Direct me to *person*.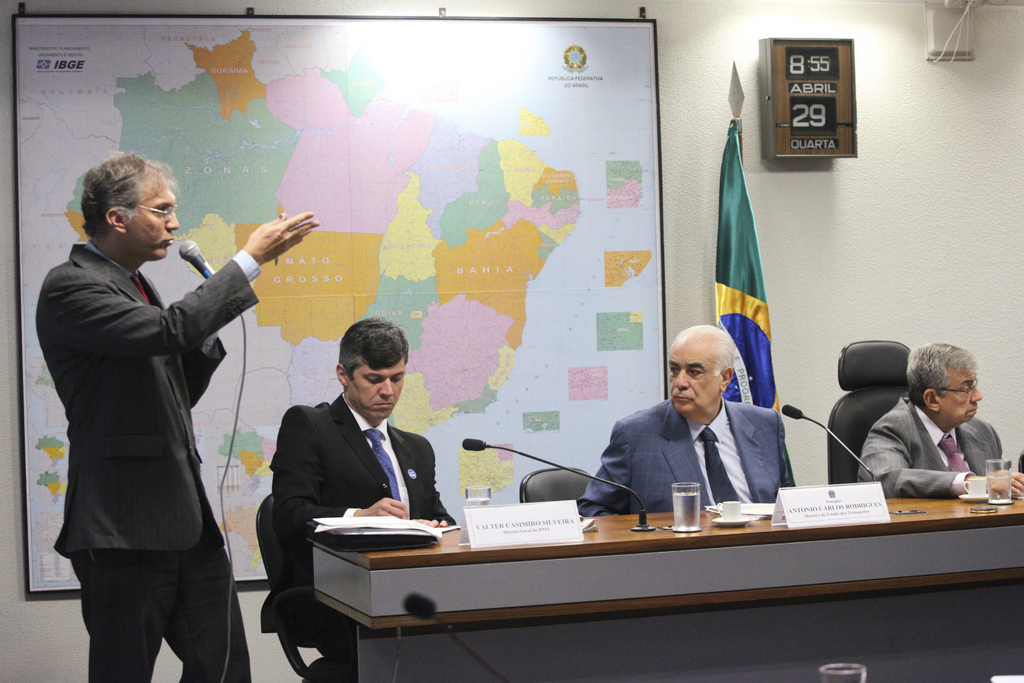
Direction: left=269, top=318, right=459, bottom=584.
